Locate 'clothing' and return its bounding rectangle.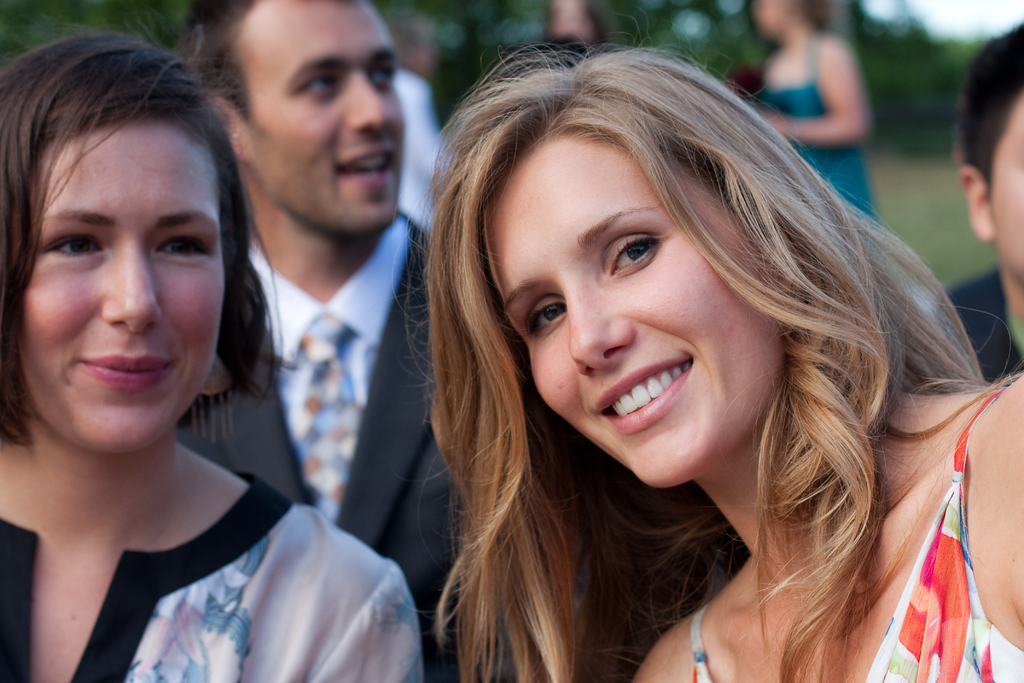
(left=935, top=262, right=1023, bottom=382).
